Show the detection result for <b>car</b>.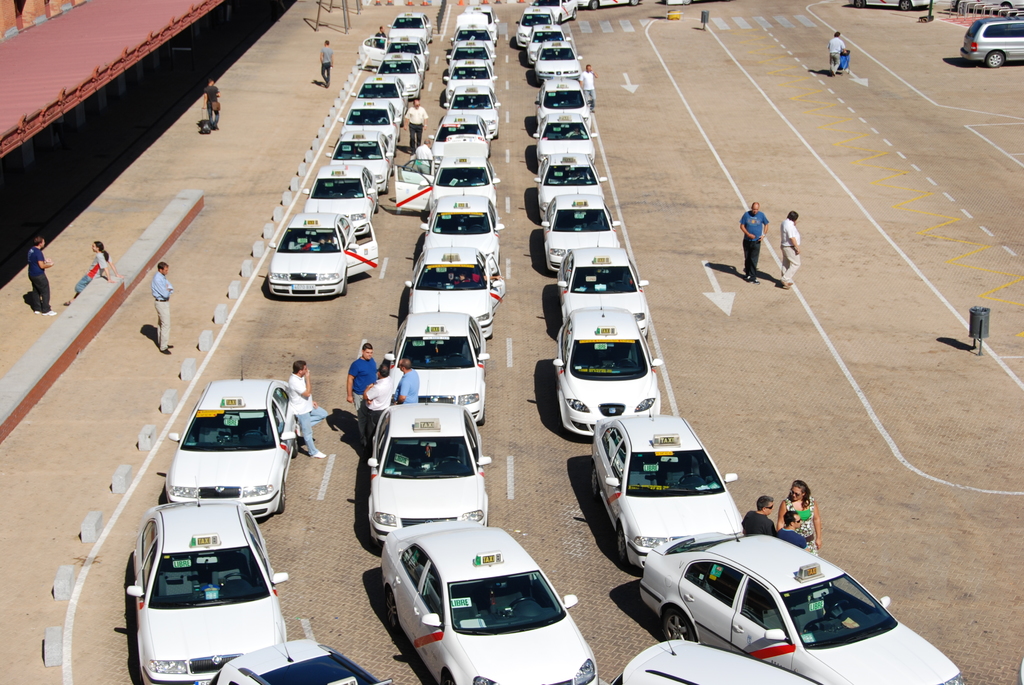
960/17/1023/67.
